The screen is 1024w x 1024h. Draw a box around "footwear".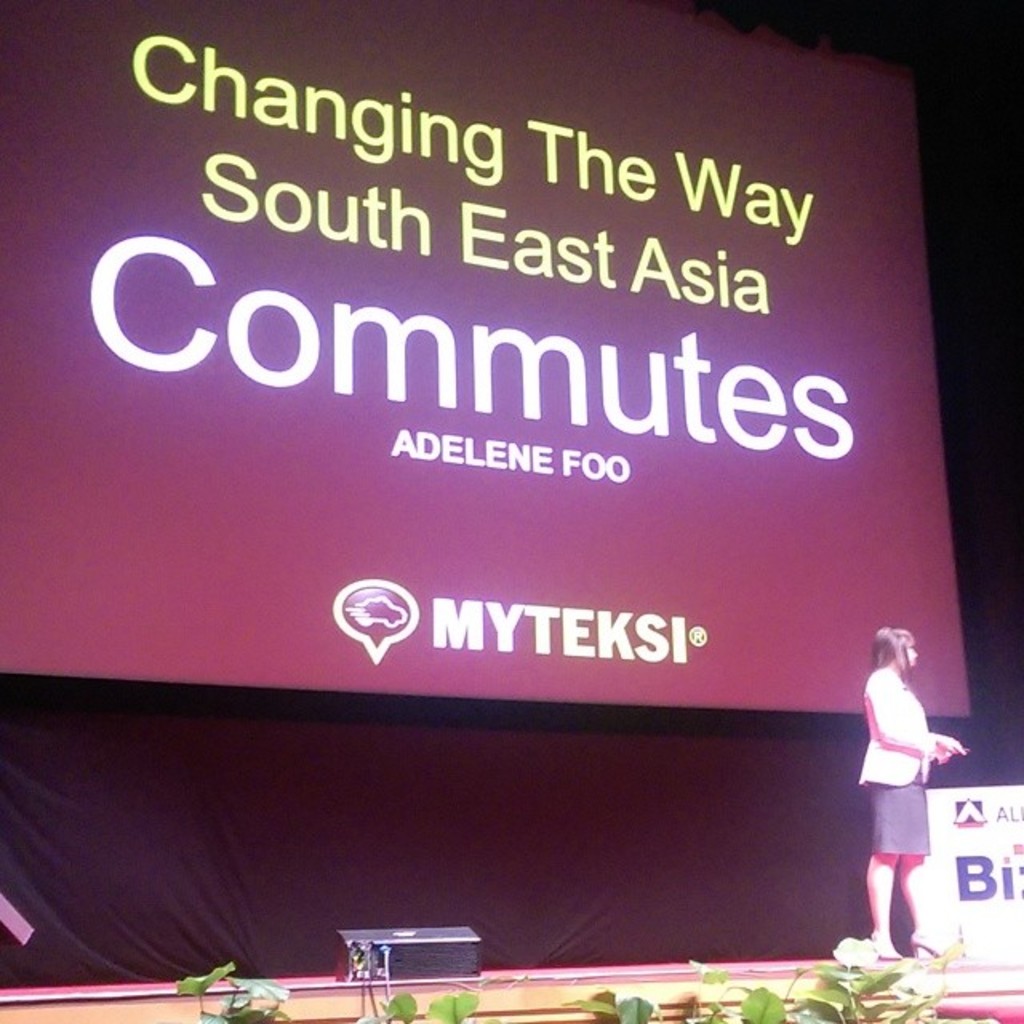
[864,933,902,970].
